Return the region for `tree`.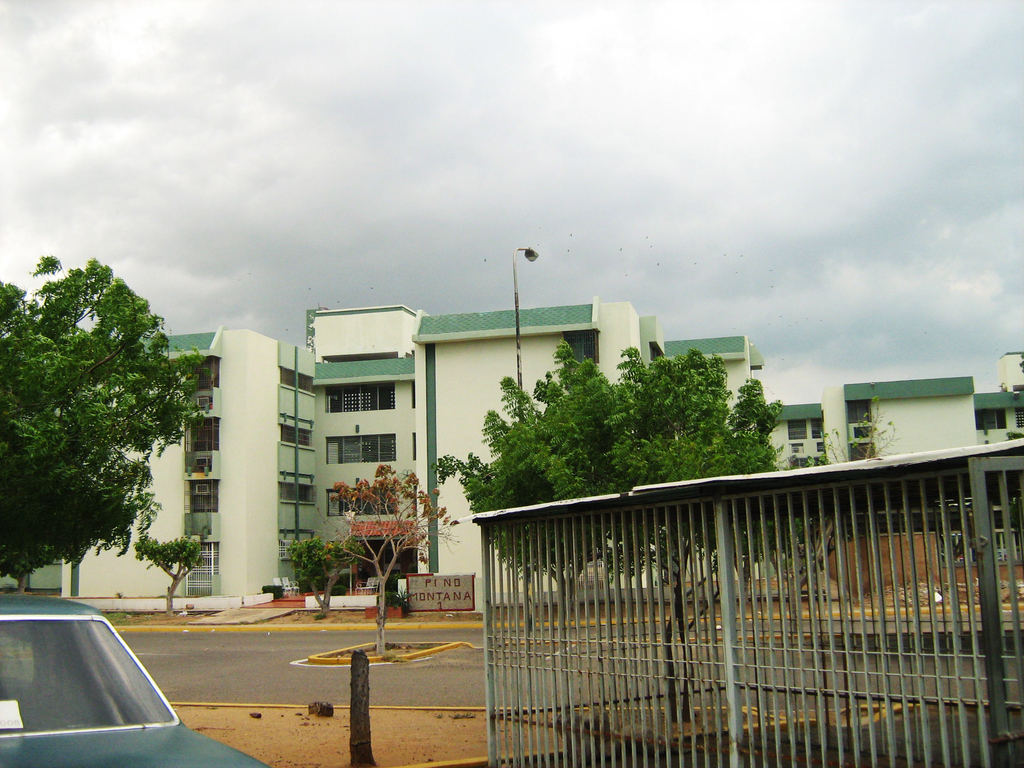
bbox=[129, 532, 207, 611].
